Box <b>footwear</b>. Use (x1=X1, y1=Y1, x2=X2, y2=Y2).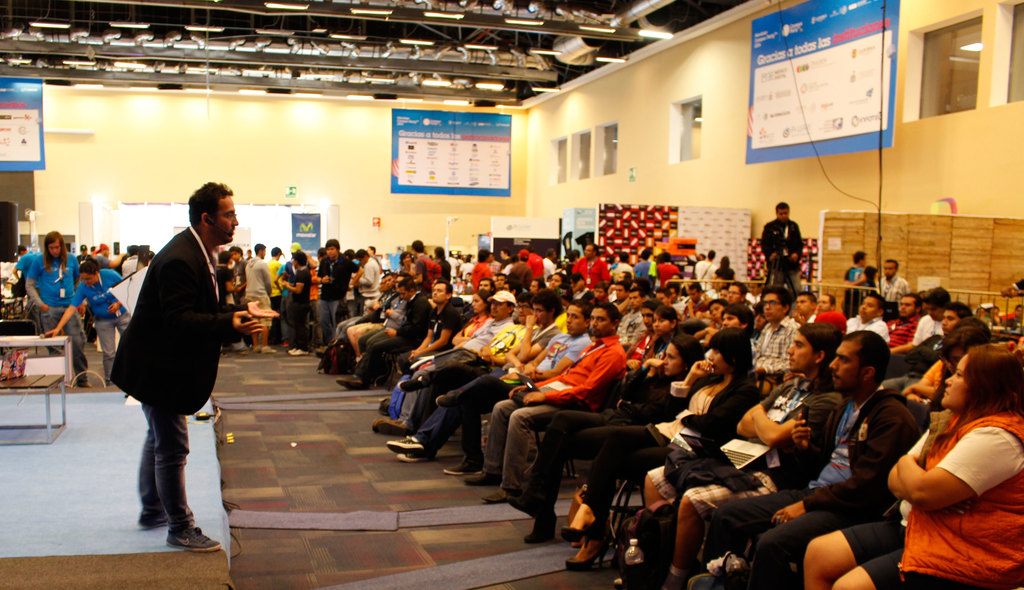
(x1=566, y1=552, x2=608, y2=571).
